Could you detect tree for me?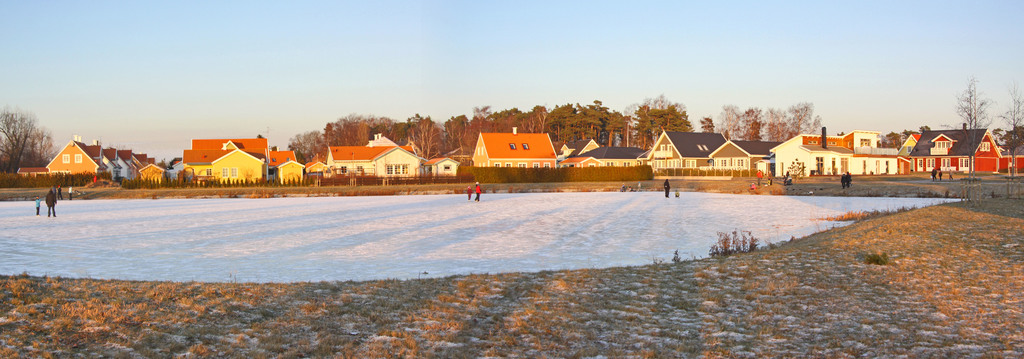
Detection result: {"left": 286, "top": 115, "right": 461, "bottom": 163}.
